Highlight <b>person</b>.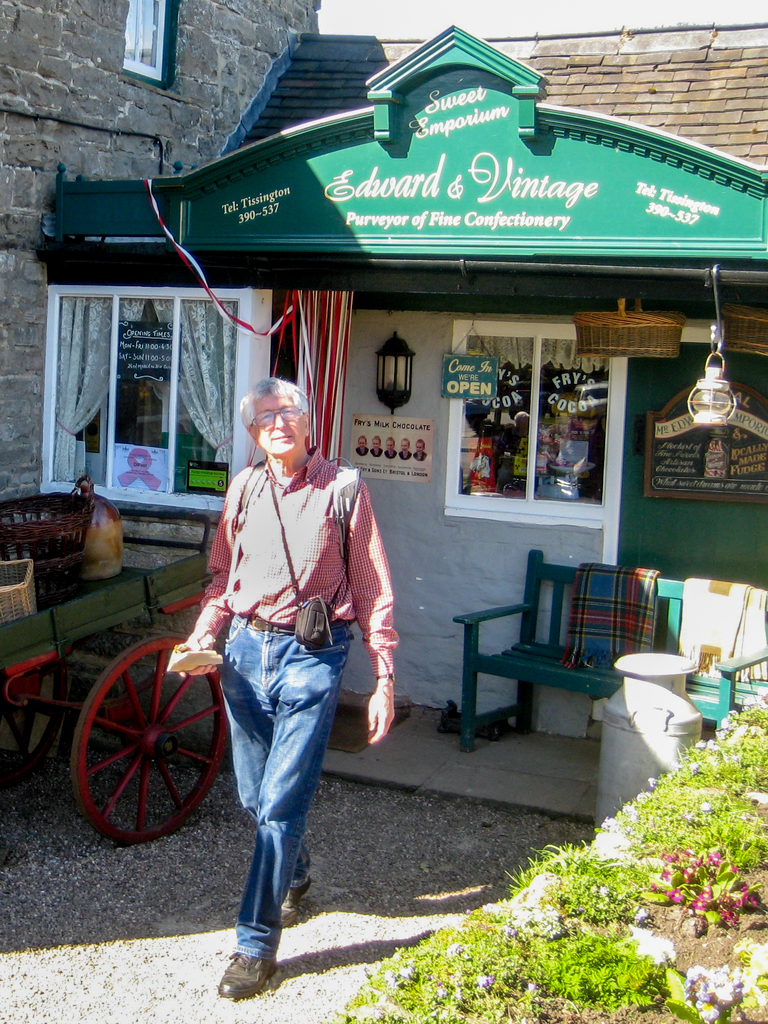
Highlighted region: [354, 433, 368, 456].
